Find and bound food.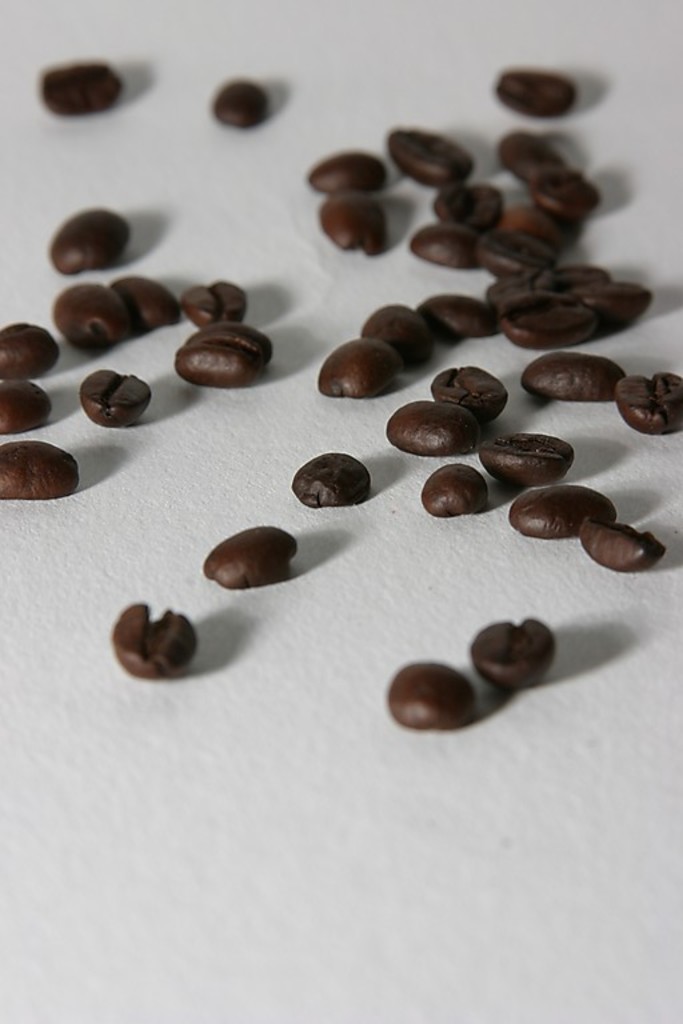
Bound: pyautogui.locateOnScreen(467, 612, 560, 689).
